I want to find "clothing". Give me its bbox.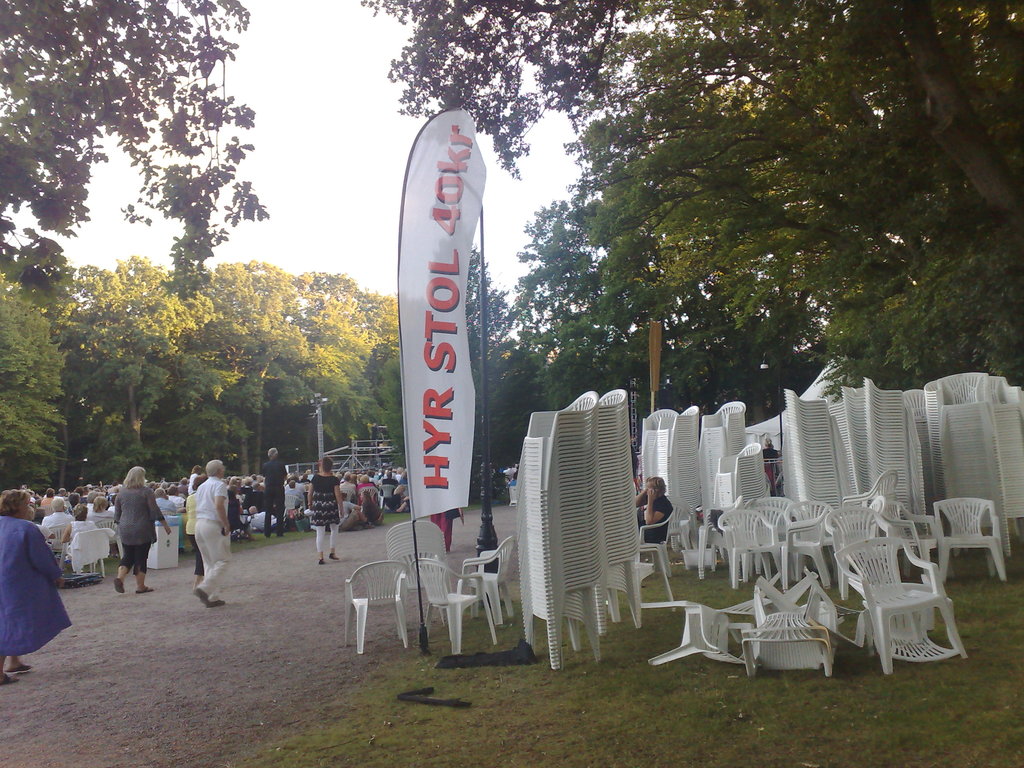
[186, 481, 223, 604].
